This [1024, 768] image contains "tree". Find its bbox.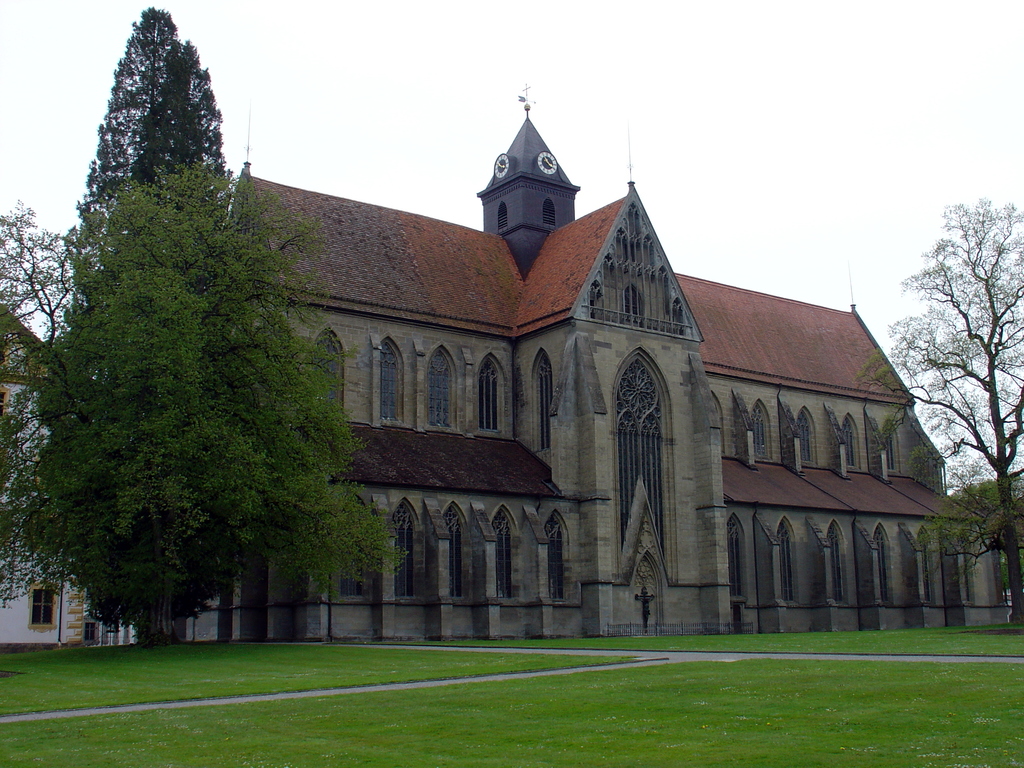
(x1=850, y1=188, x2=1023, y2=633).
